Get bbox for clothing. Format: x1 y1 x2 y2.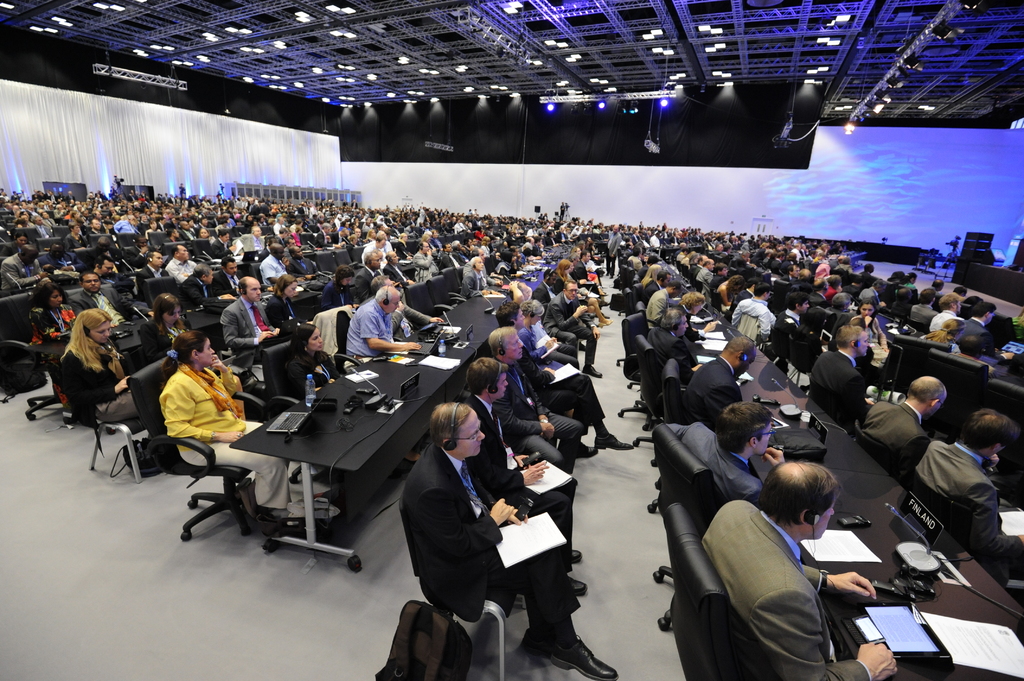
63 360 157 433.
